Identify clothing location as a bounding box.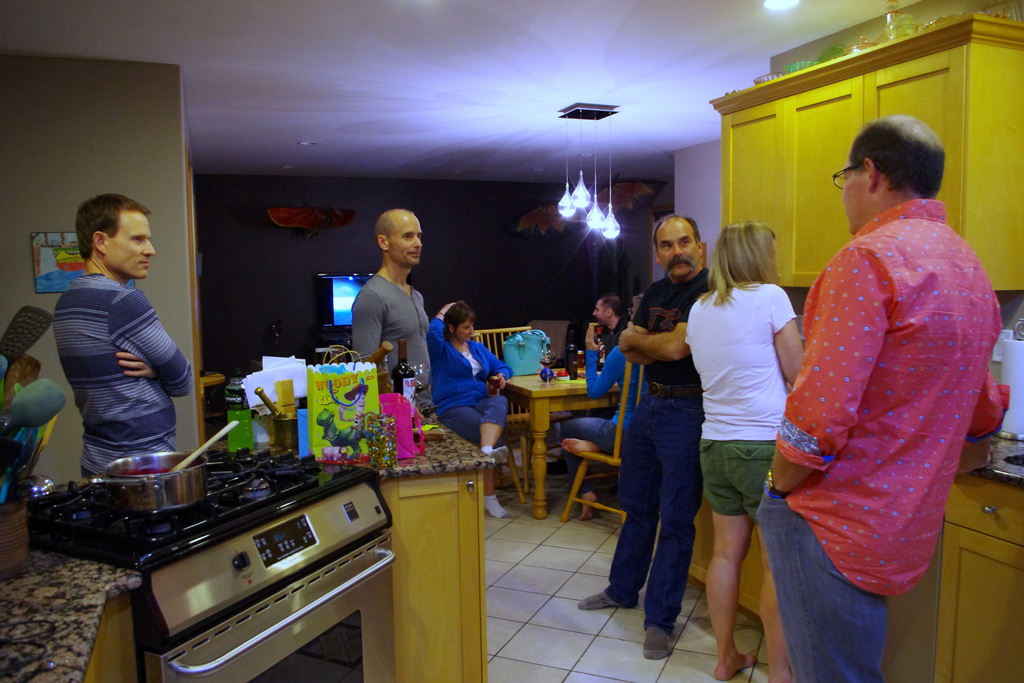
crop(683, 284, 792, 524).
